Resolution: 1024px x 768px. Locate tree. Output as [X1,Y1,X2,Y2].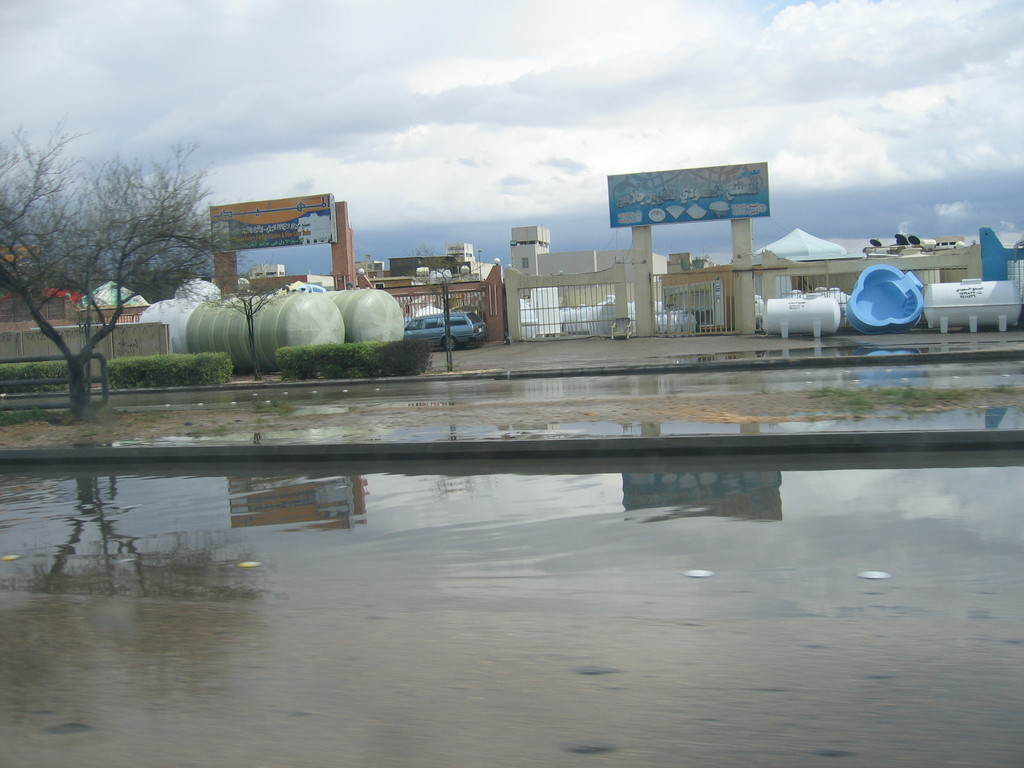
[0,108,250,410].
